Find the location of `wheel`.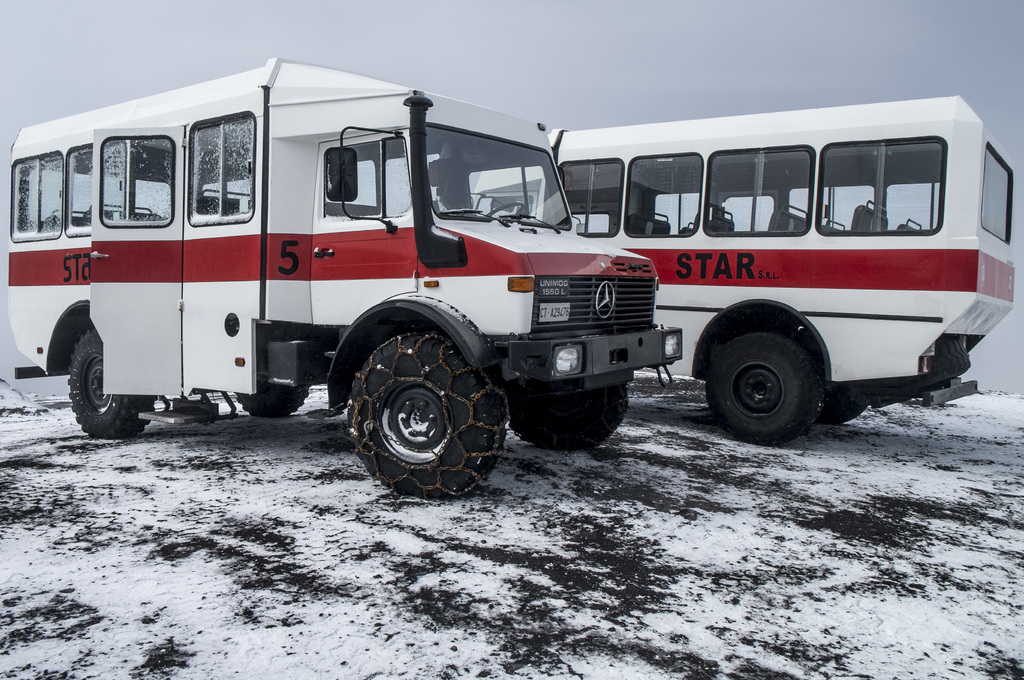
Location: (left=488, top=200, right=526, bottom=220).
